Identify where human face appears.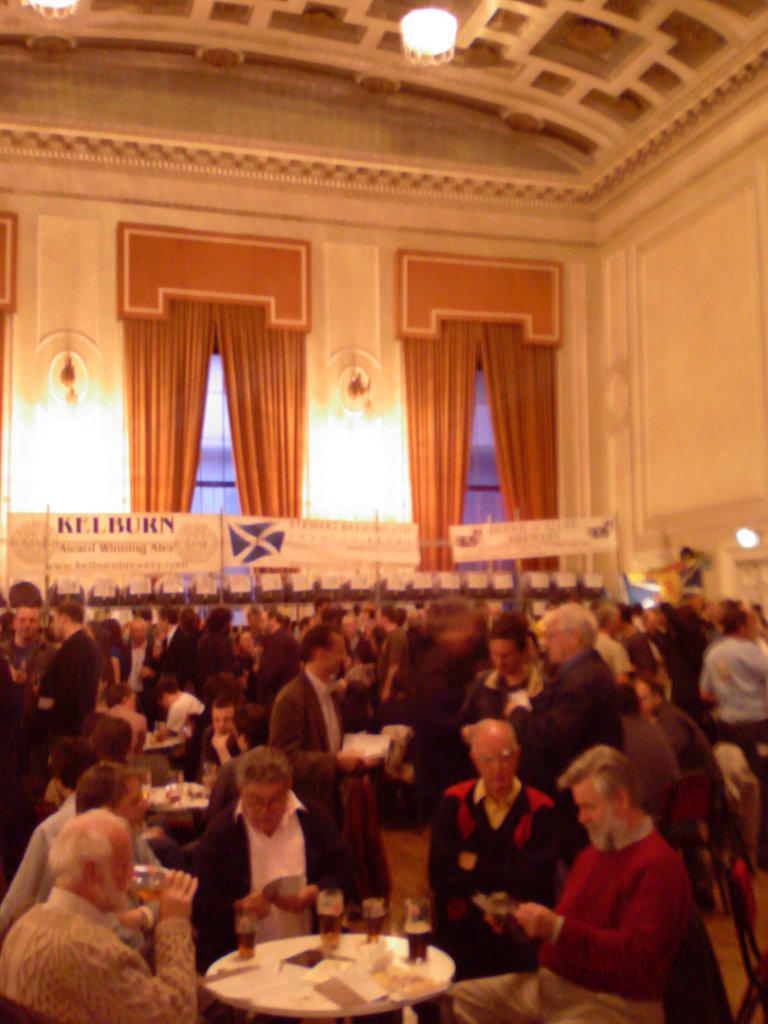
Appears at x1=323 y1=635 x2=349 y2=668.
